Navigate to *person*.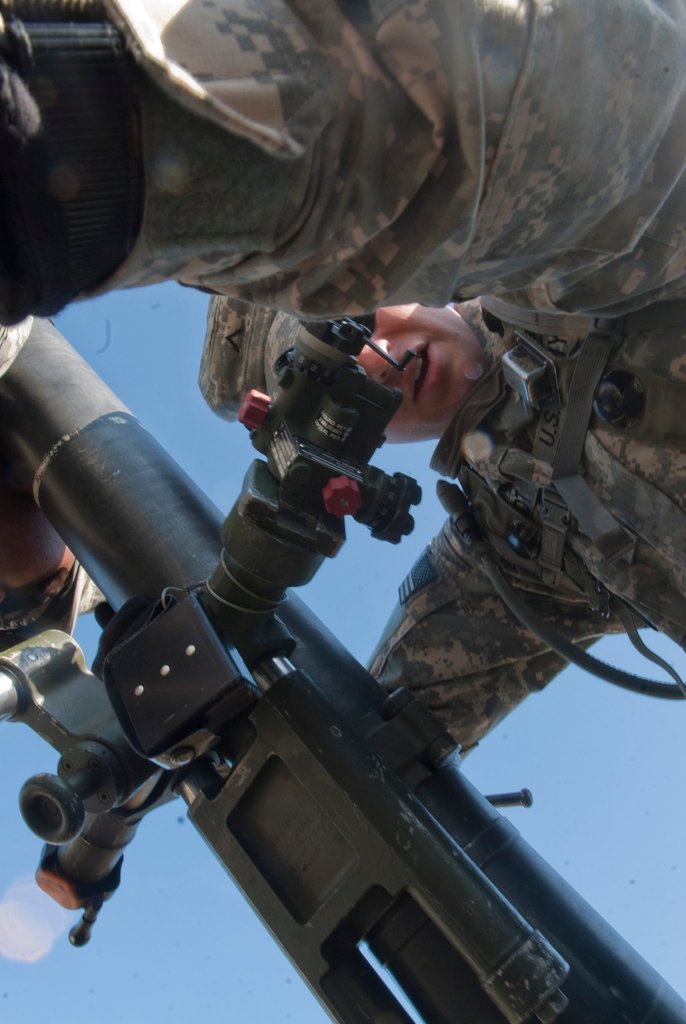
Navigation target: 191:0:685:756.
